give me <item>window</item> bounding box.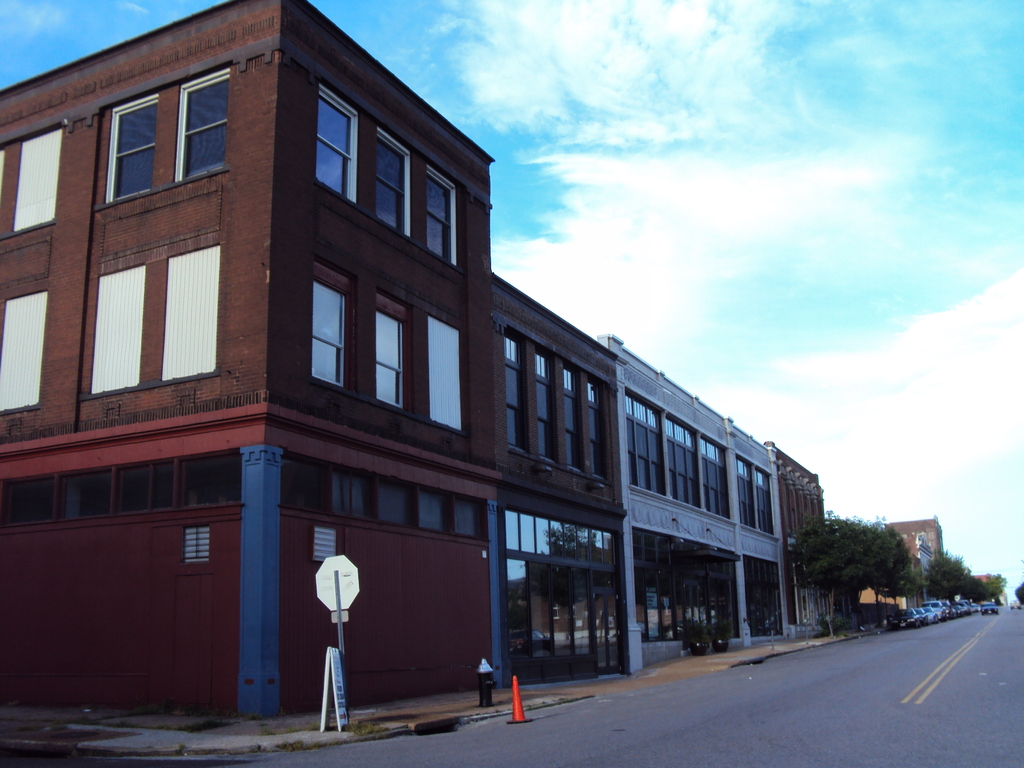
589 378 606 474.
